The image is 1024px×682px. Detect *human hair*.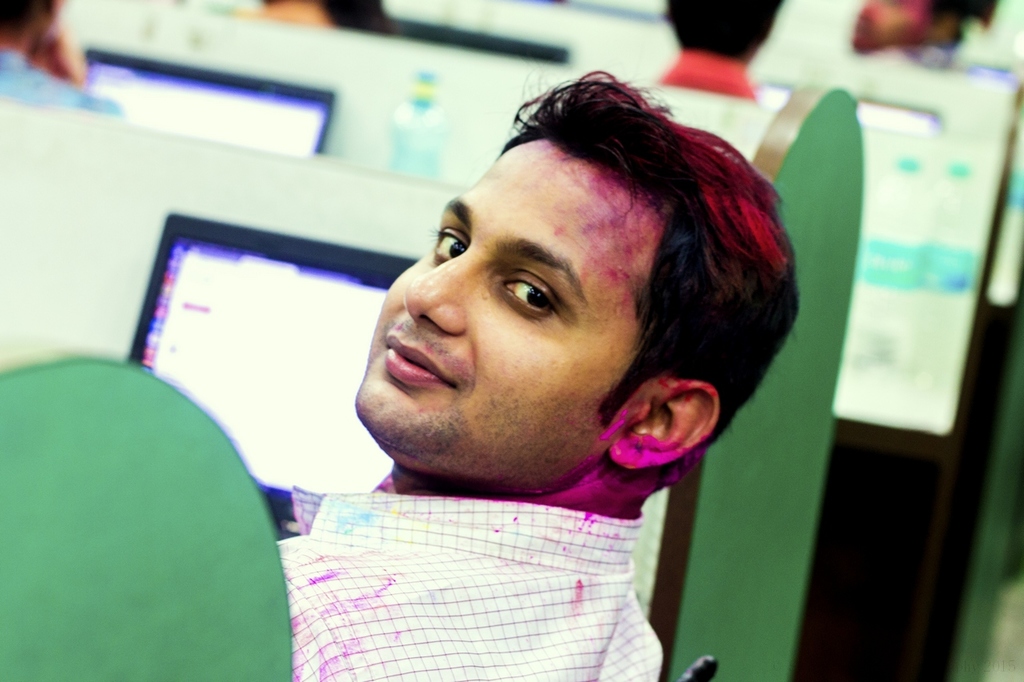
Detection: (0,0,43,33).
